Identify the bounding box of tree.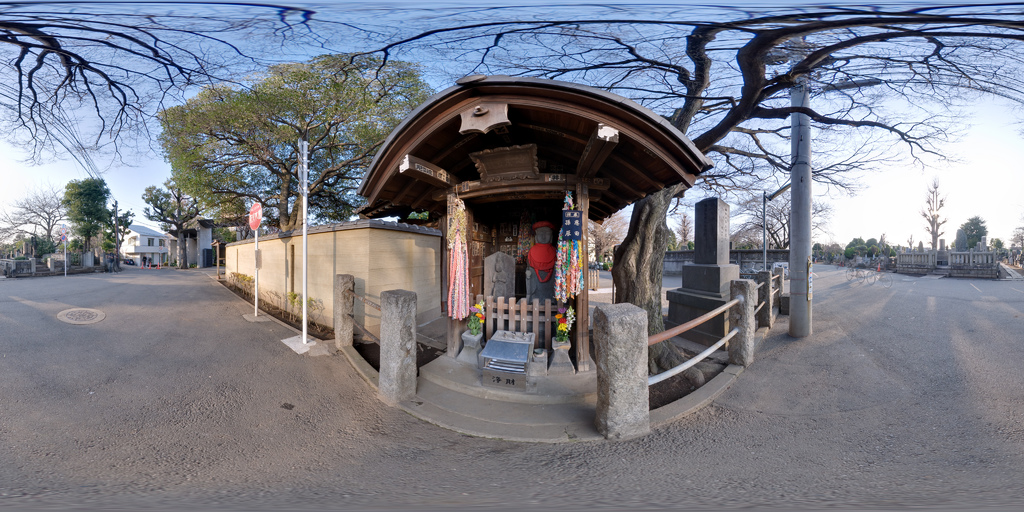
{"left": 0, "top": 175, "right": 61, "bottom": 253}.
